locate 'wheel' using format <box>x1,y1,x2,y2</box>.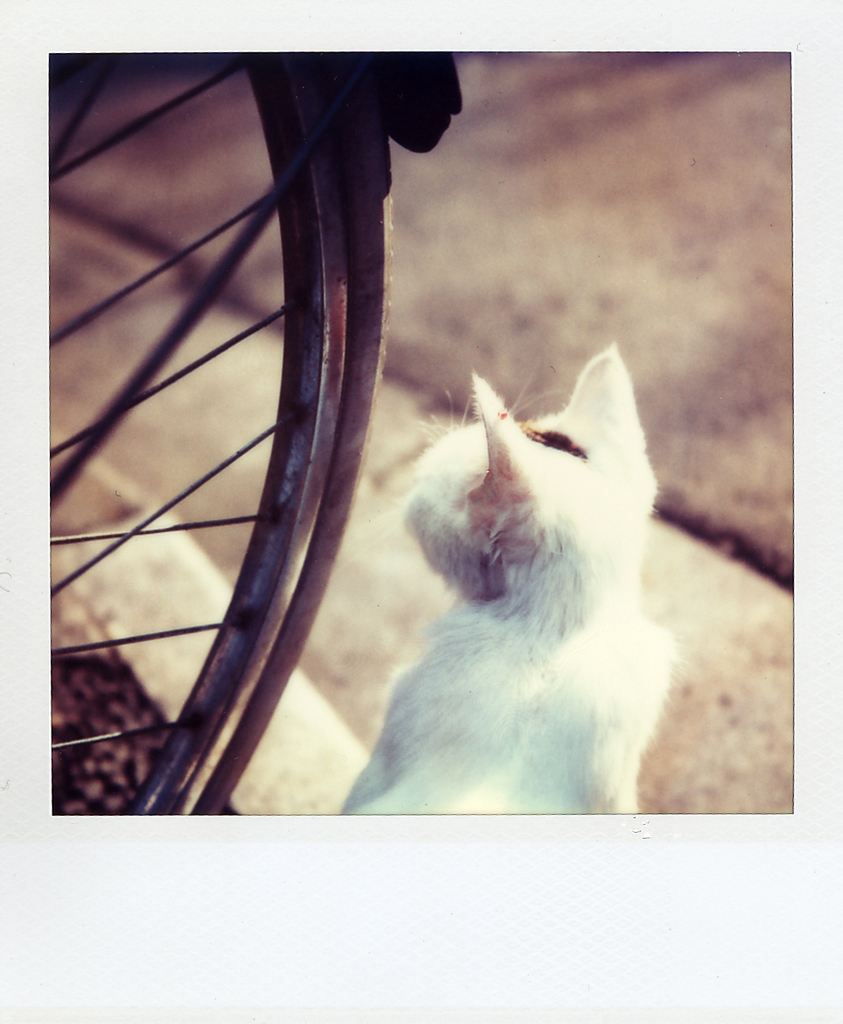
<box>49,52,390,820</box>.
